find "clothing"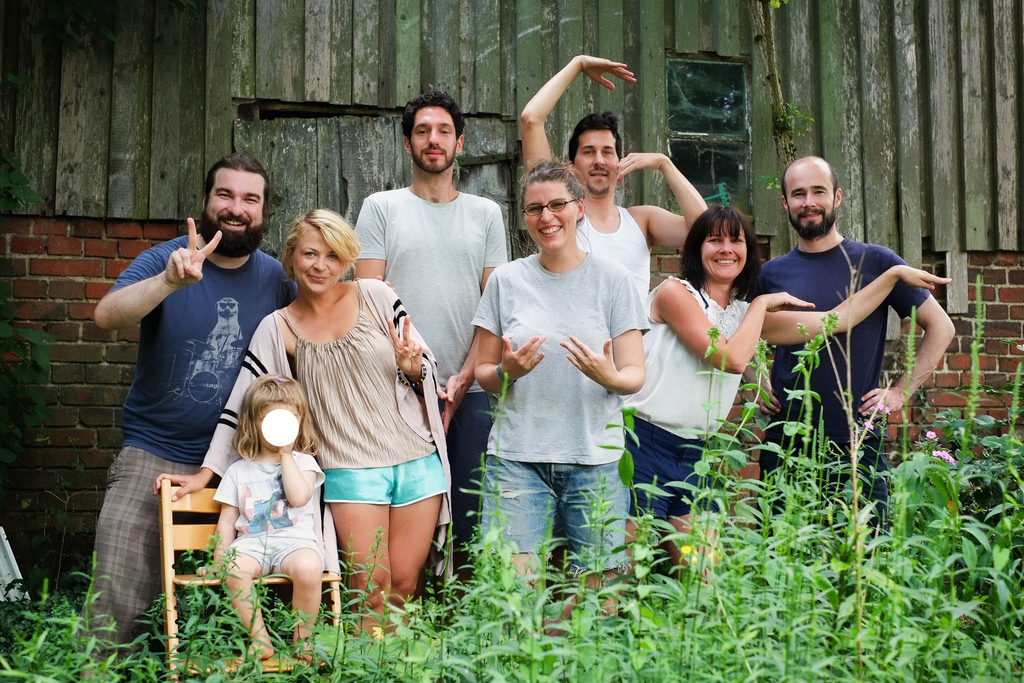
[x1=79, y1=445, x2=212, y2=652]
